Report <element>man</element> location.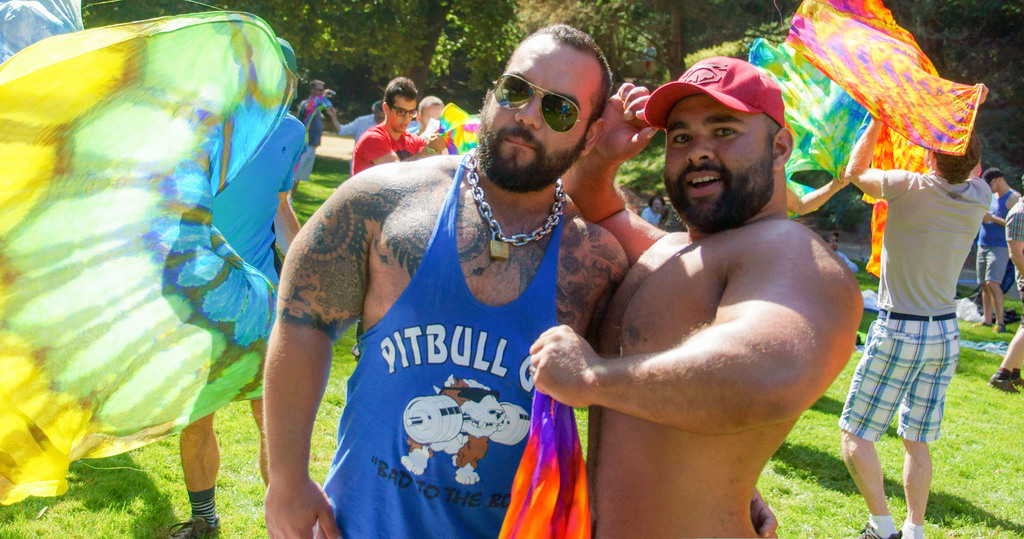
Report: detection(263, 22, 781, 538).
